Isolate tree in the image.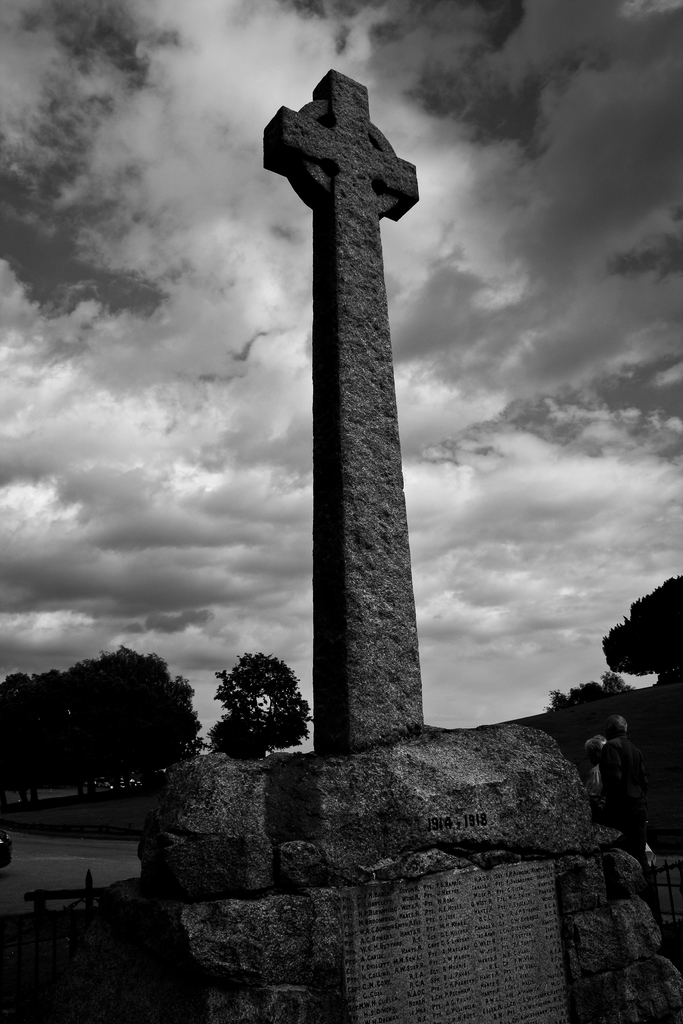
Isolated region: detection(590, 564, 682, 684).
